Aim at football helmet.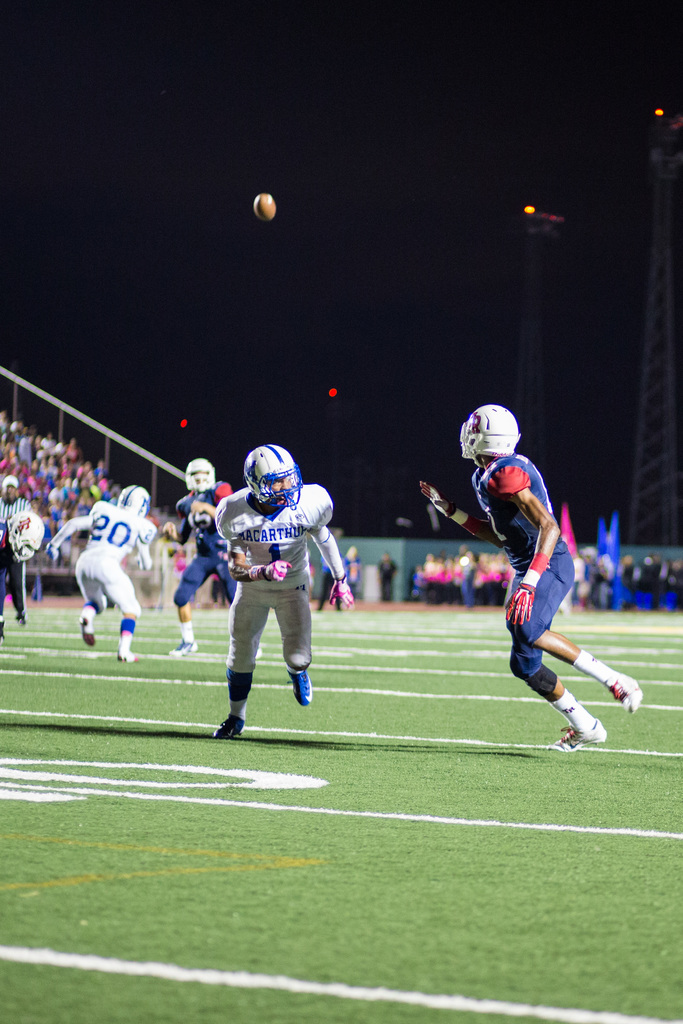
Aimed at (233, 442, 308, 511).
